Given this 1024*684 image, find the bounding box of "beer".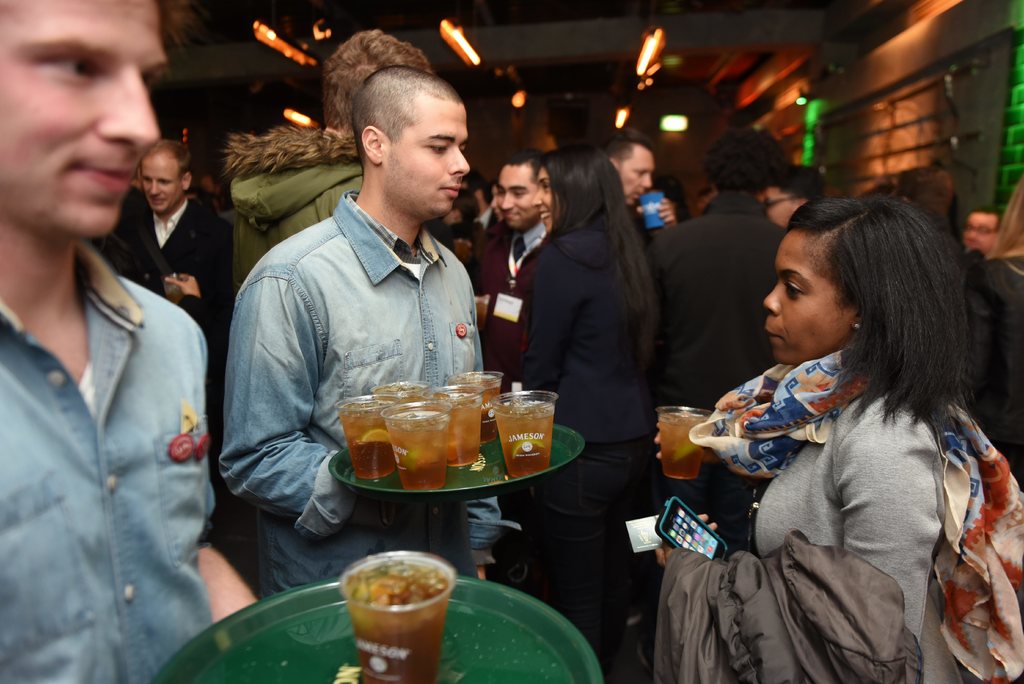
bbox(652, 402, 704, 481).
